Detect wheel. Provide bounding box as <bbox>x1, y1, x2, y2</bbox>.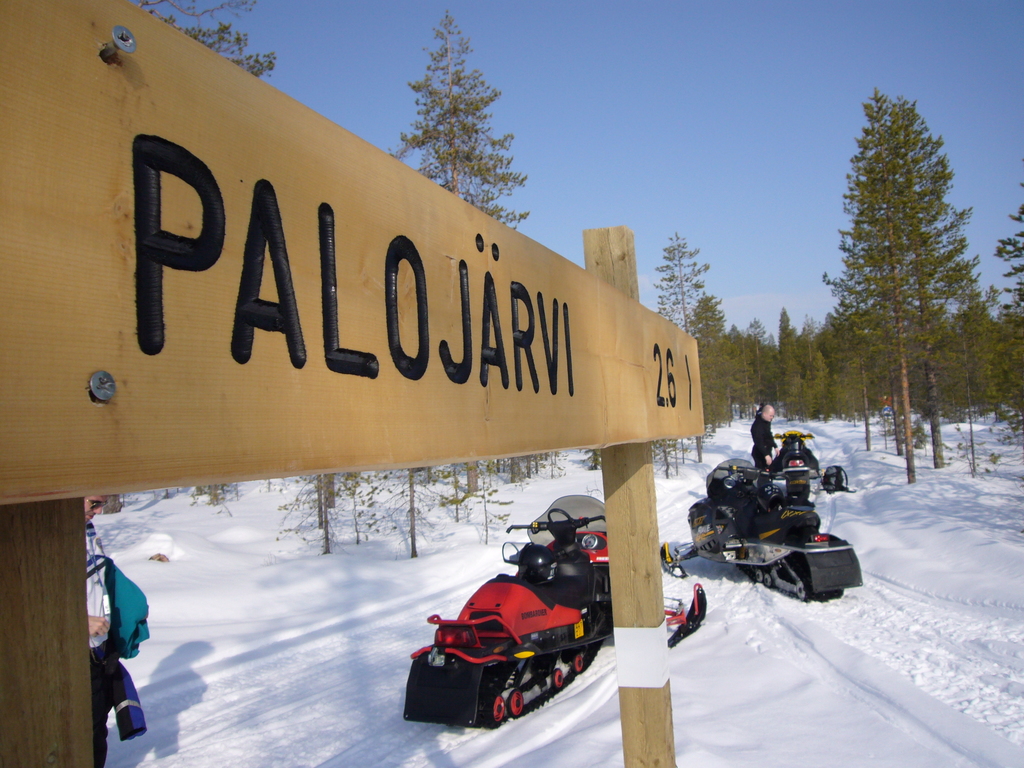
<bbox>551, 667, 567, 688</bbox>.
